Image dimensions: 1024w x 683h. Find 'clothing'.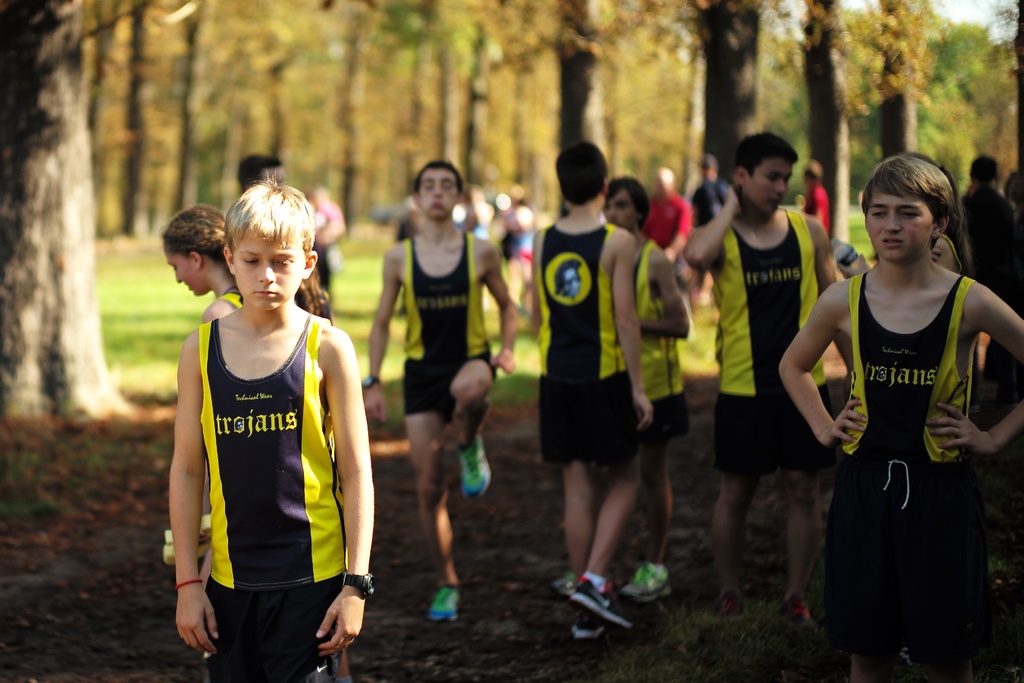
958/188/1016/311.
